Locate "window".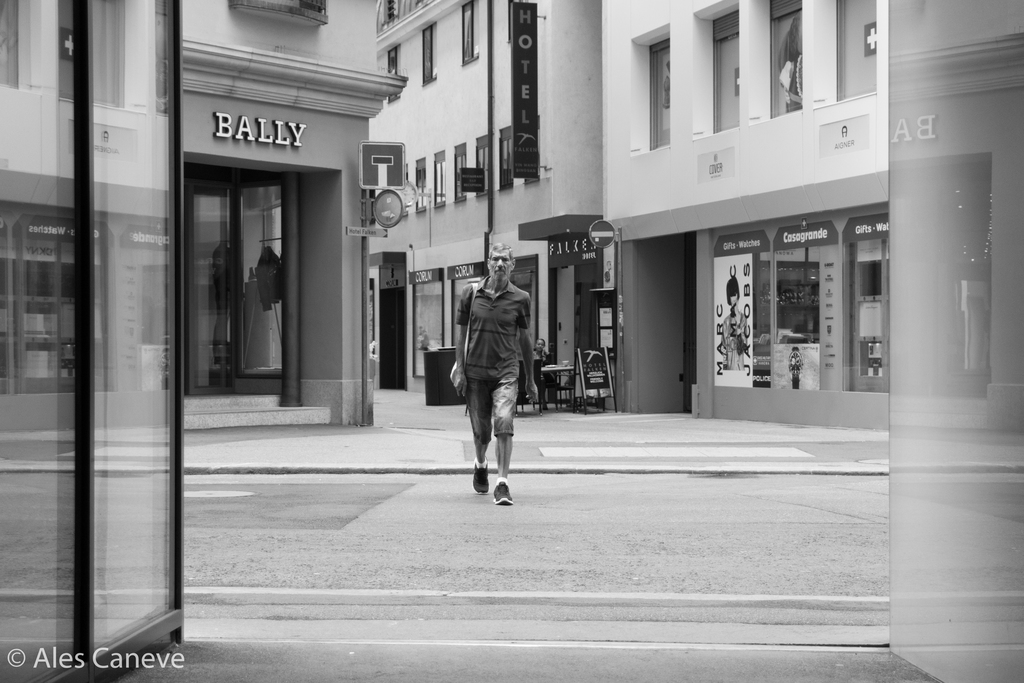
Bounding box: (left=461, top=0, right=479, bottom=64).
